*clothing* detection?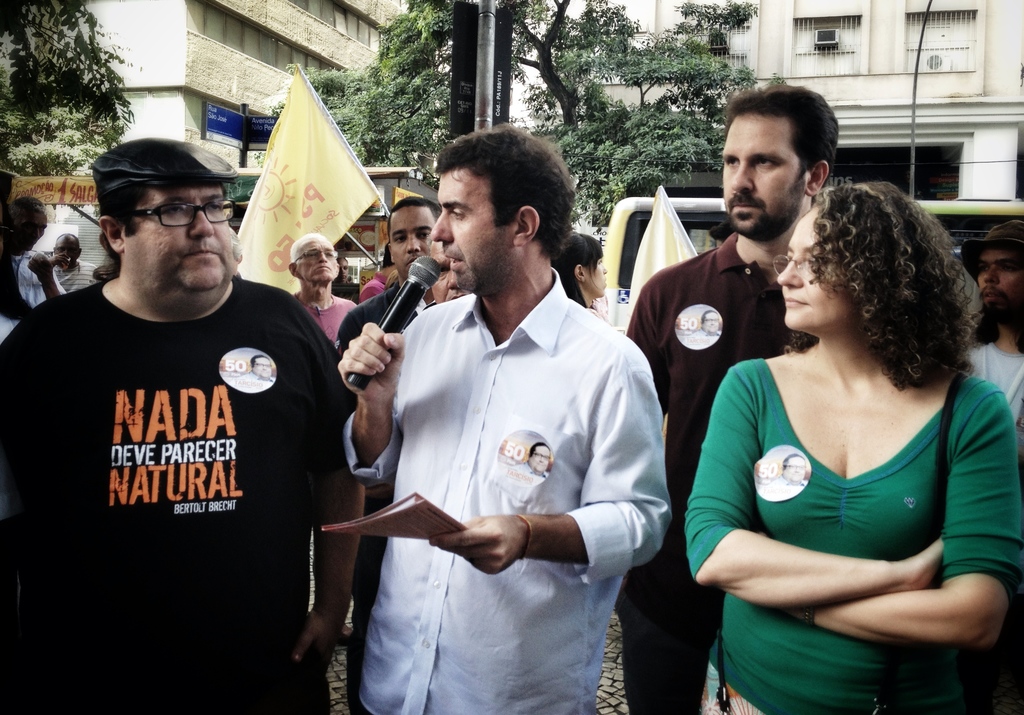
bbox=(19, 208, 347, 683)
